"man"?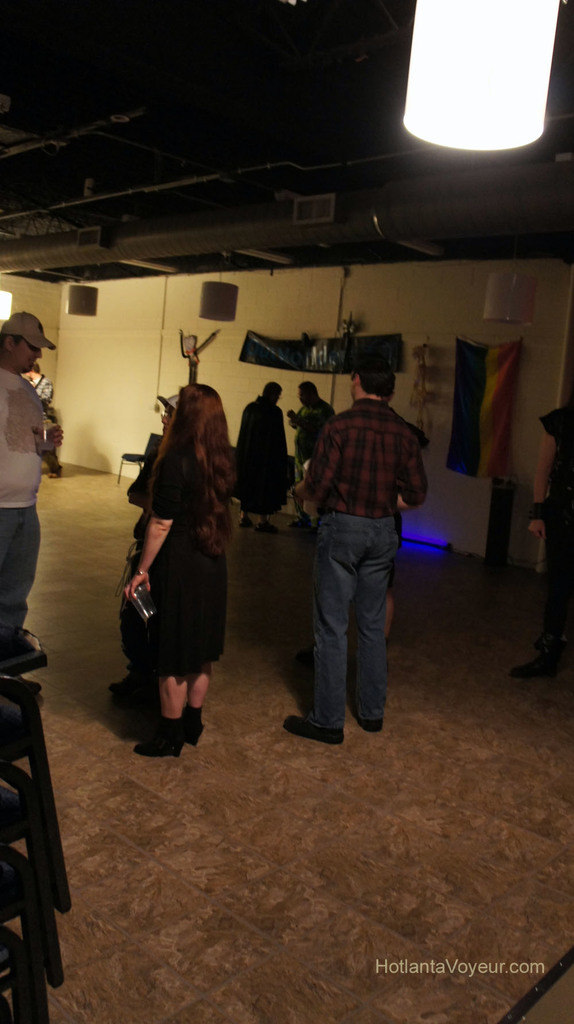
Rect(283, 377, 337, 529)
